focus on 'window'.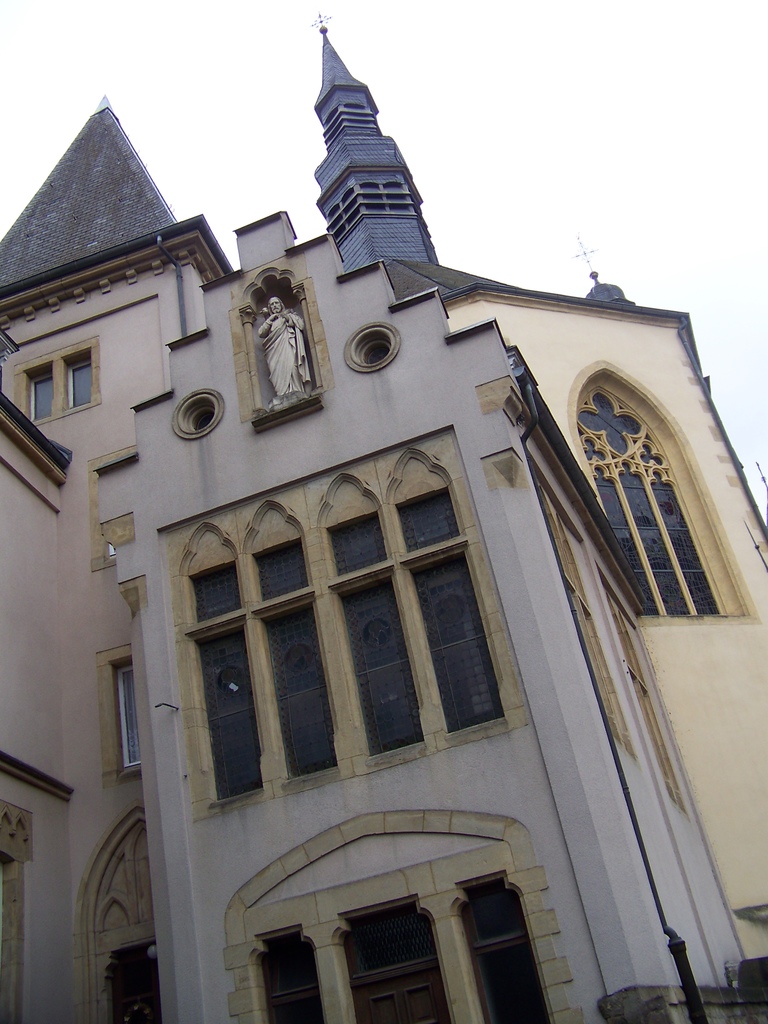
Focused at x1=72 y1=360 x2=90 y2=404.
